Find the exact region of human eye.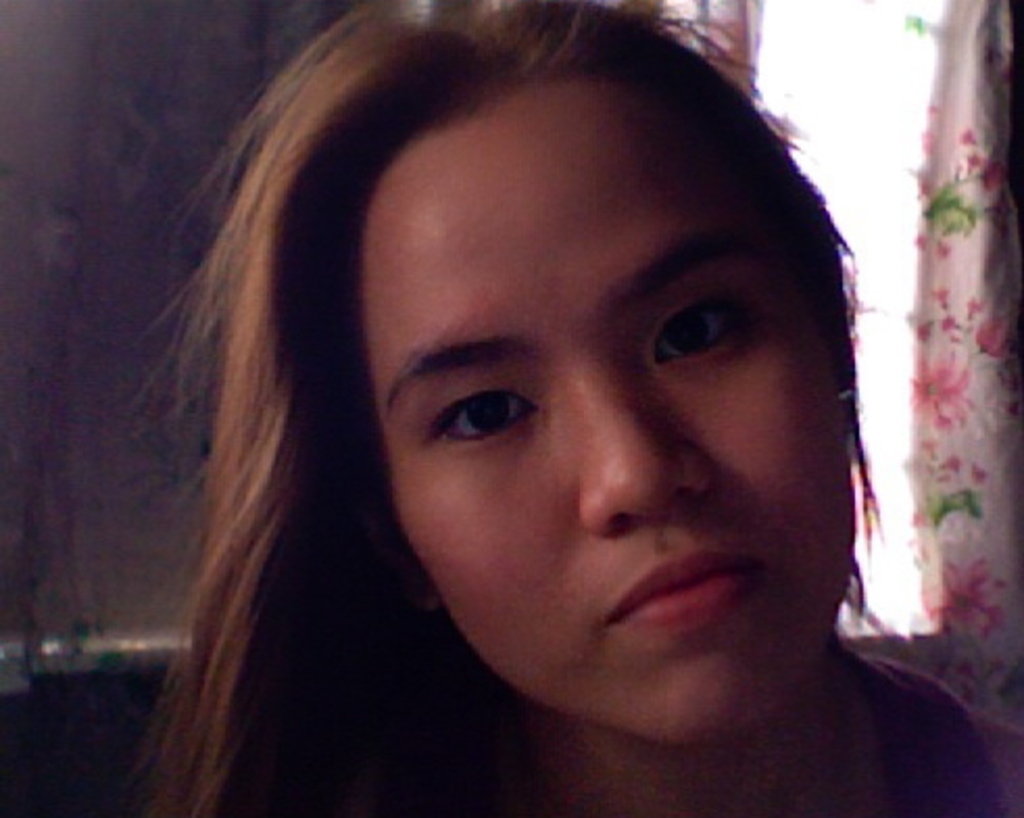
Exact region: 415,378,534,453.
